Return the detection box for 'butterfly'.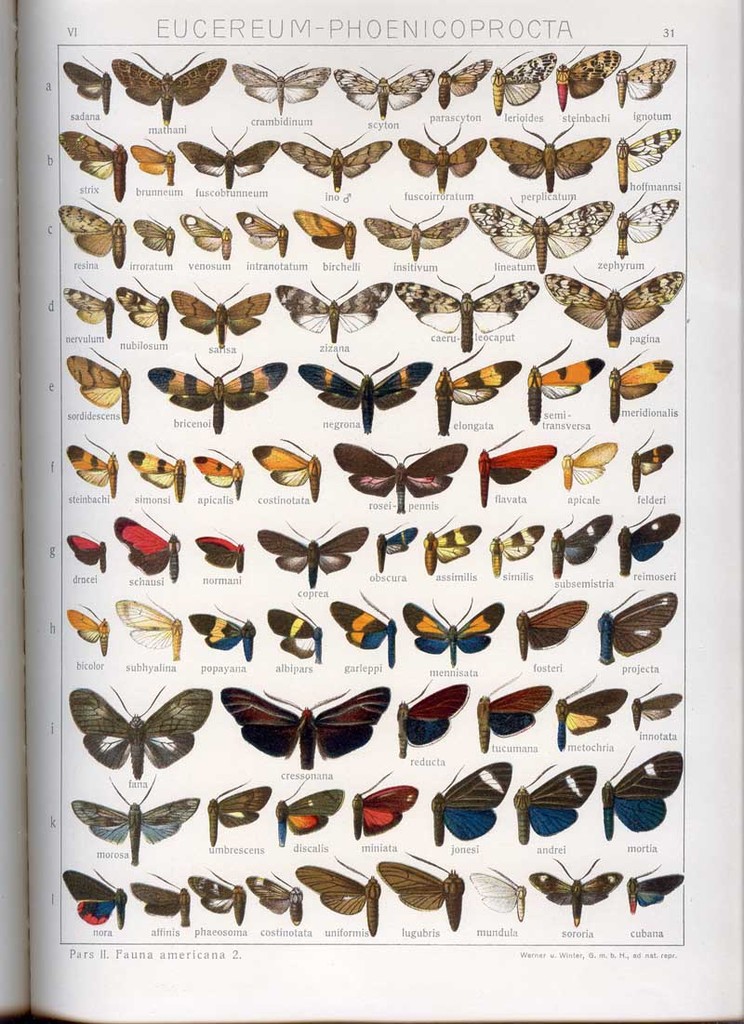
<bbox>330, 69, 434, 114</bbox>.
